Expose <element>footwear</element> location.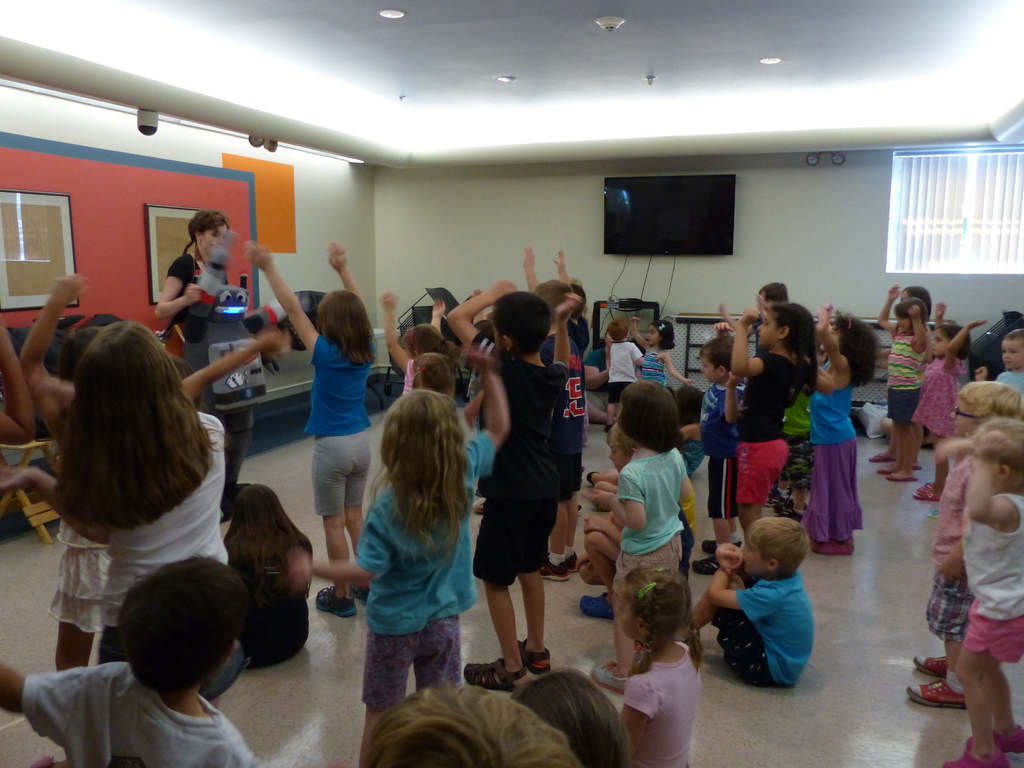
Exposed at [314,582,360,621].
